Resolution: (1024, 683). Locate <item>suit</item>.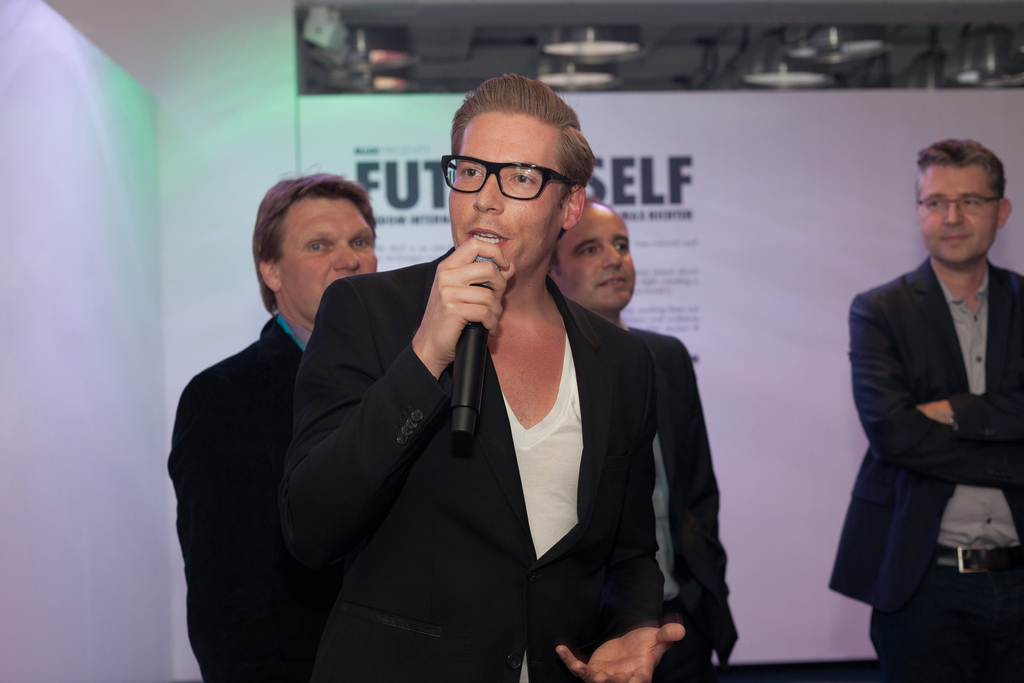
[237, 119, 744, 680].
